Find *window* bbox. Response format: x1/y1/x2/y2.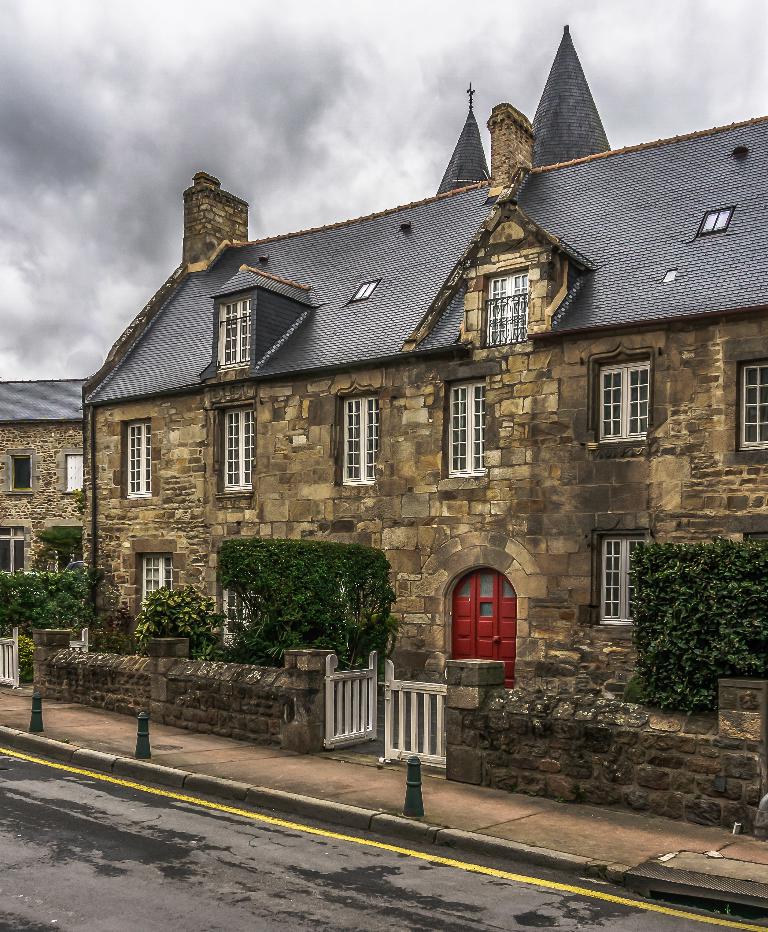
452/571/524/676.
